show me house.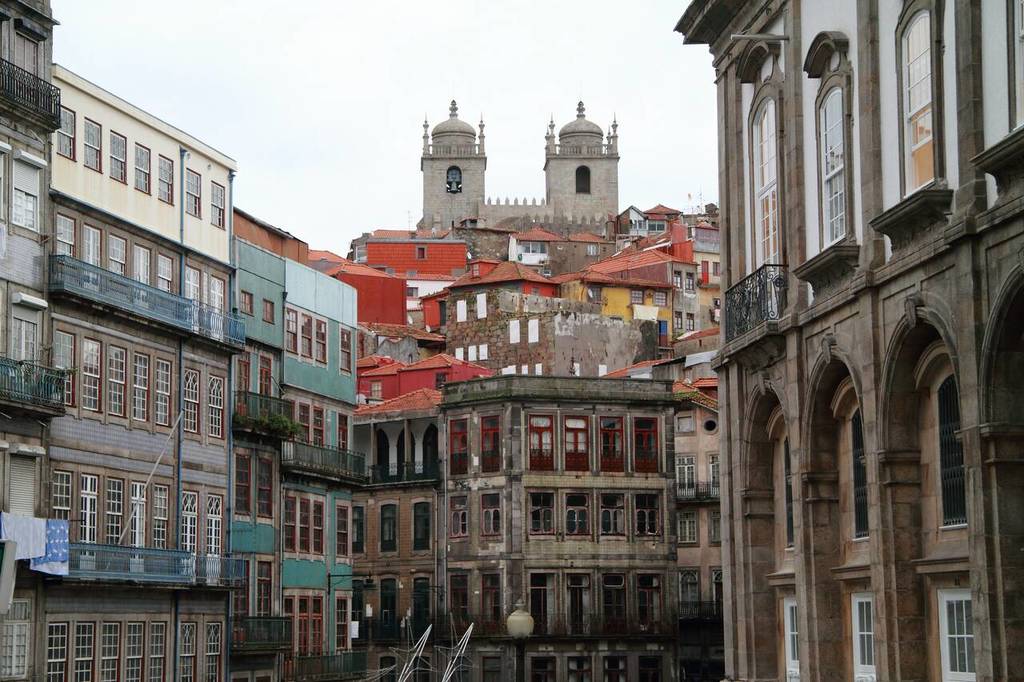
house is here: (left=362, top=385, right=442, bottom=681).
